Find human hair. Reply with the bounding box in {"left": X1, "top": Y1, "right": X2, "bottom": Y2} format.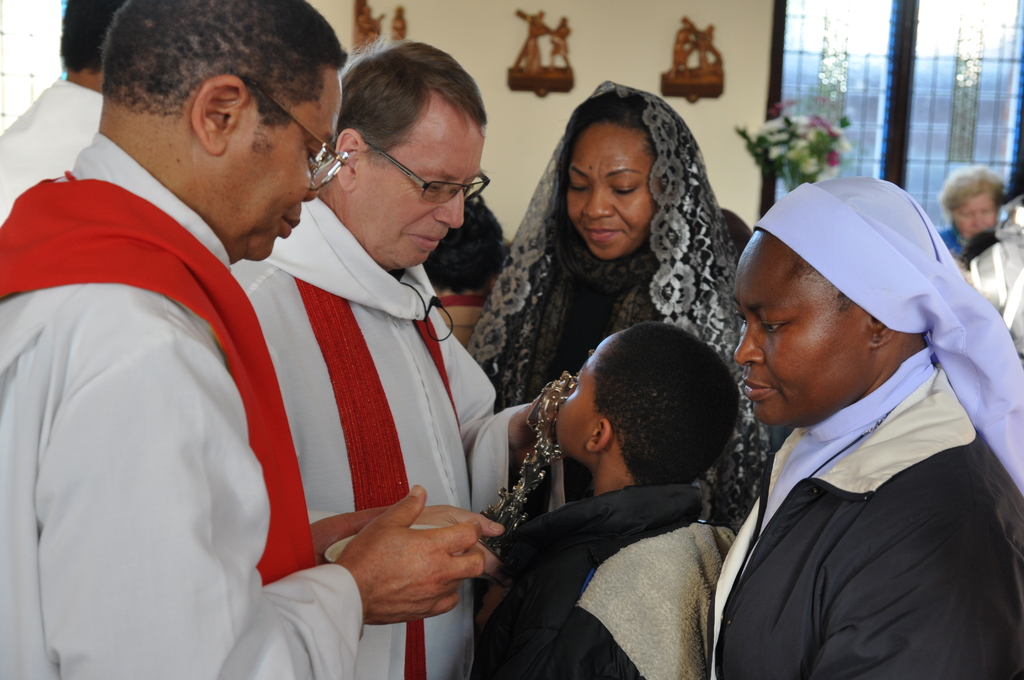
{"left": 792, "top": 252, "right": 854, "bottom": 311}.
